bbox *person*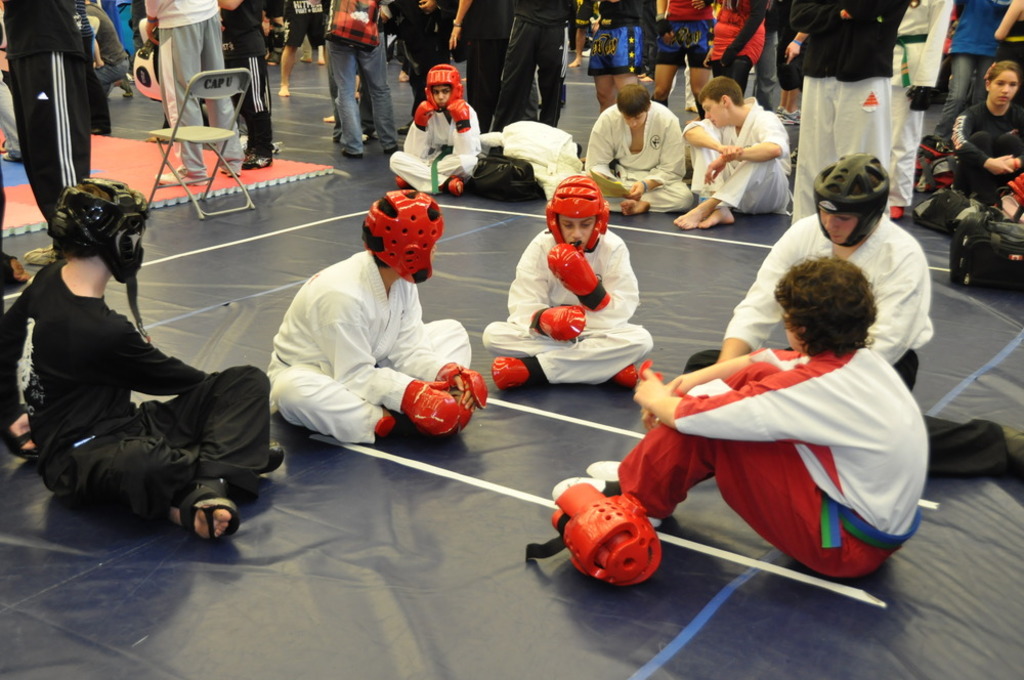
[x1=670, y1=73, x2=791, y2=231]
